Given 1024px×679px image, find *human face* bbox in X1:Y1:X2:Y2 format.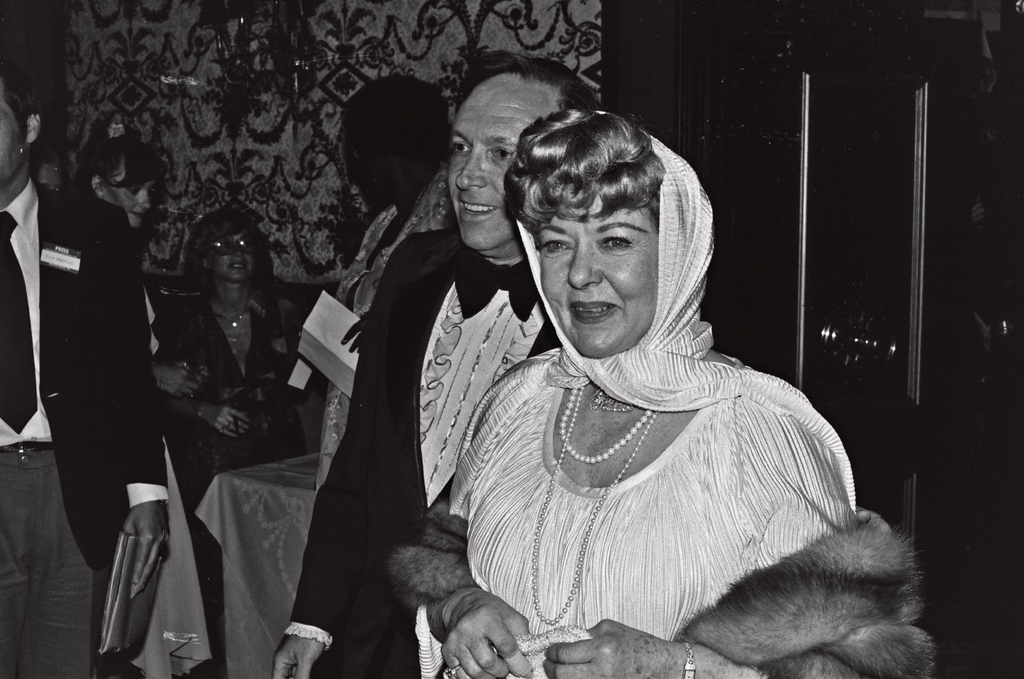
0:84:27:181.
